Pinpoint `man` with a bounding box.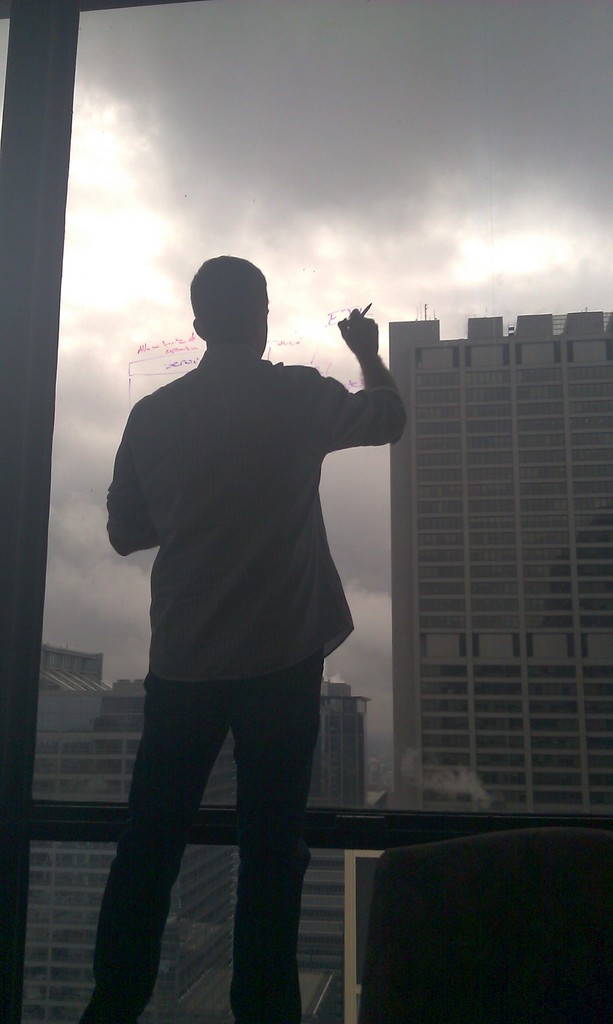
94 258 420 1023.
